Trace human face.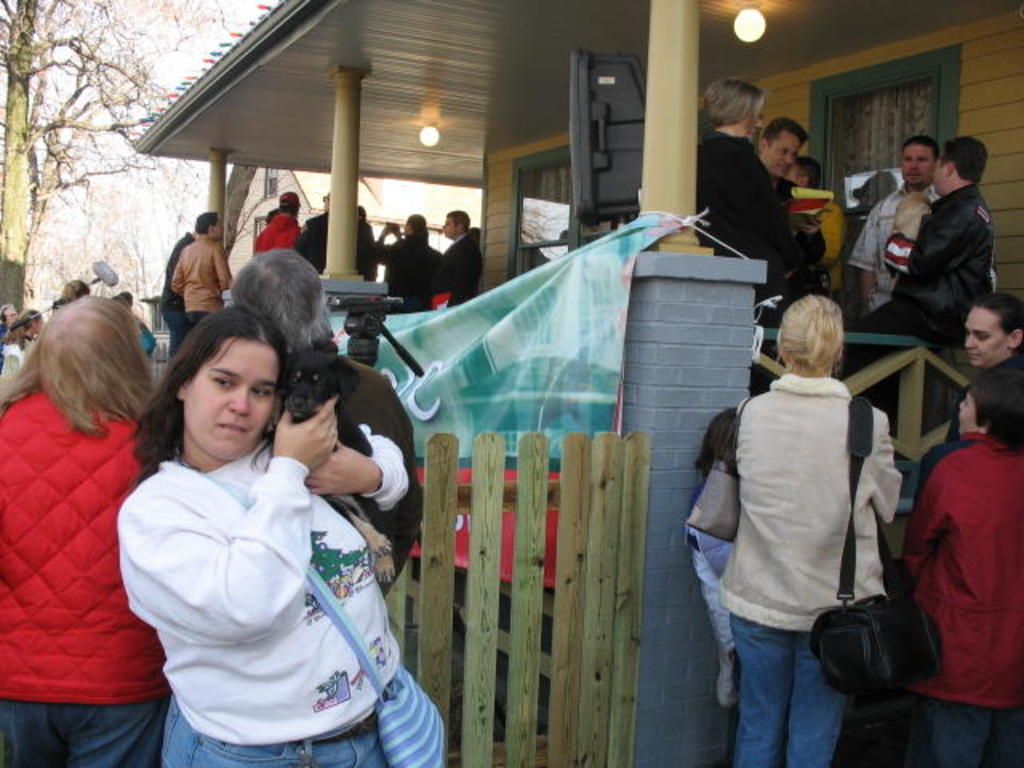
Traced to rect(765, 133, 802, 176).
